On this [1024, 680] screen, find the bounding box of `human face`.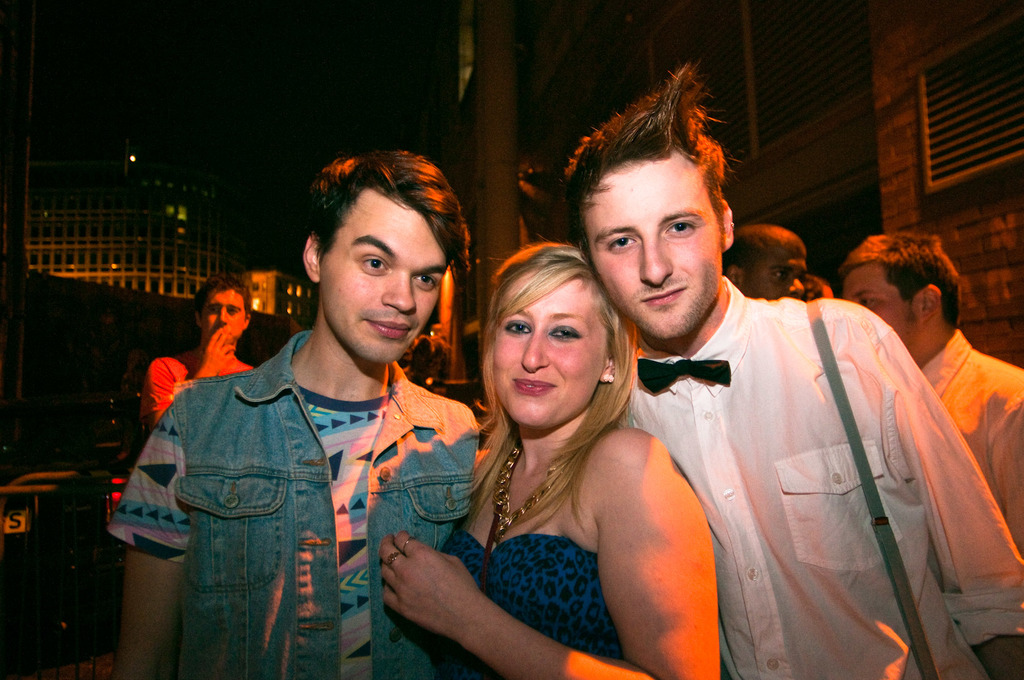
Bounding box: (left=319, top=190, right=447, bottom=366).
